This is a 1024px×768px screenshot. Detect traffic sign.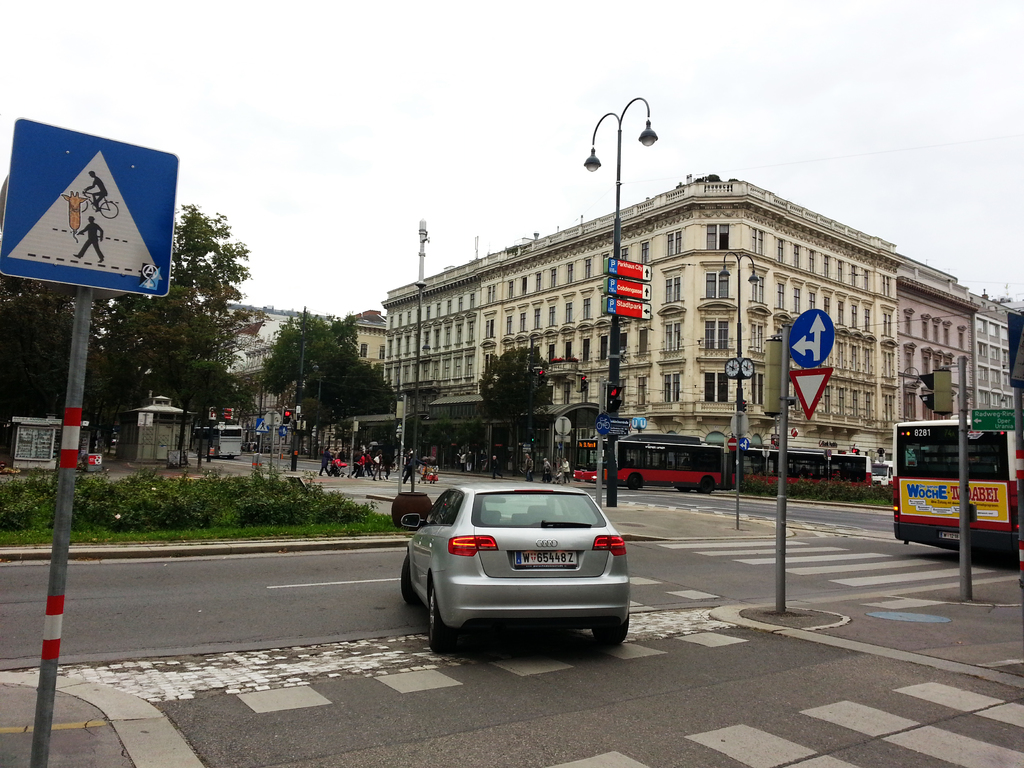
(605, 283, 652, 296).
